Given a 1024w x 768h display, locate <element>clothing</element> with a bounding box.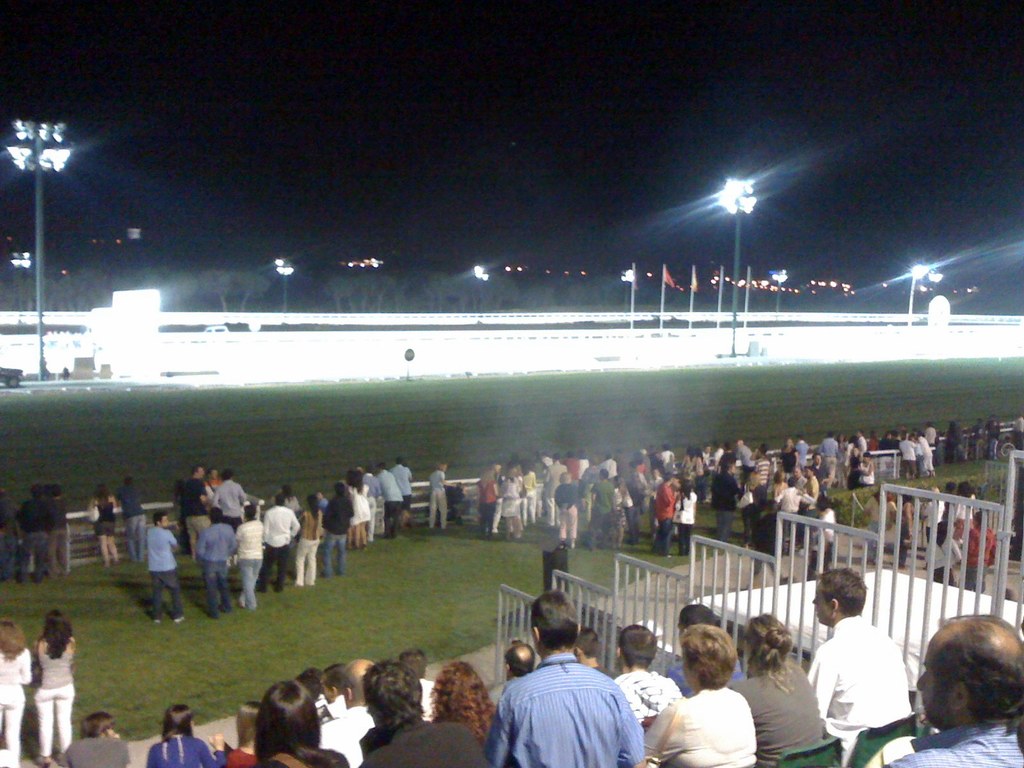
Located: (641,679,765,767).
